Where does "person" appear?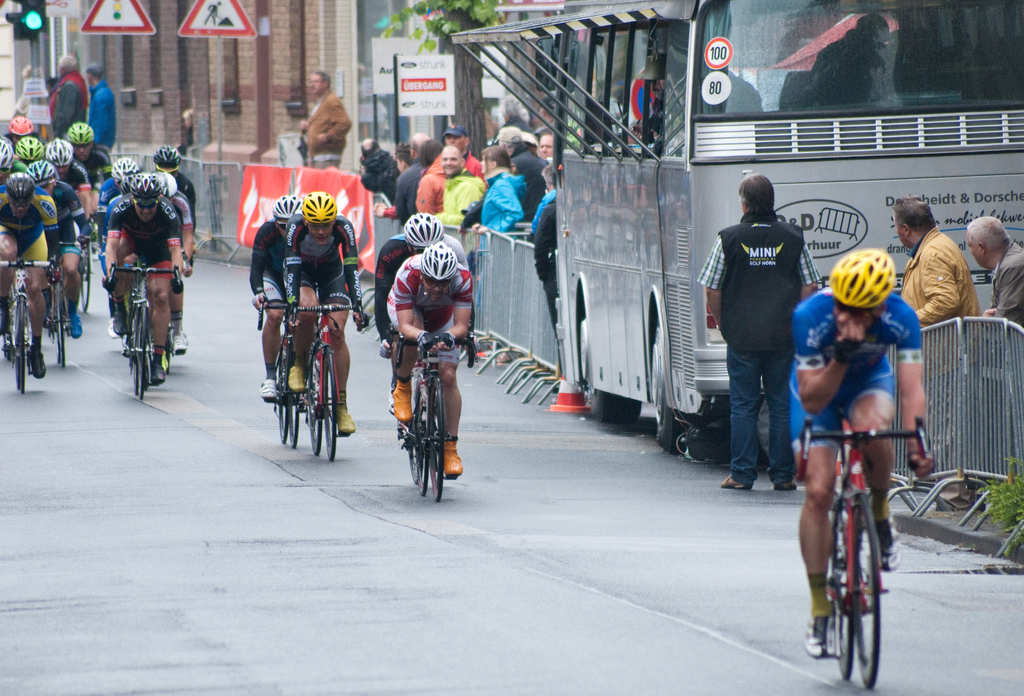
Appears at [left=957, top=211, right=1023, bottom=518].
